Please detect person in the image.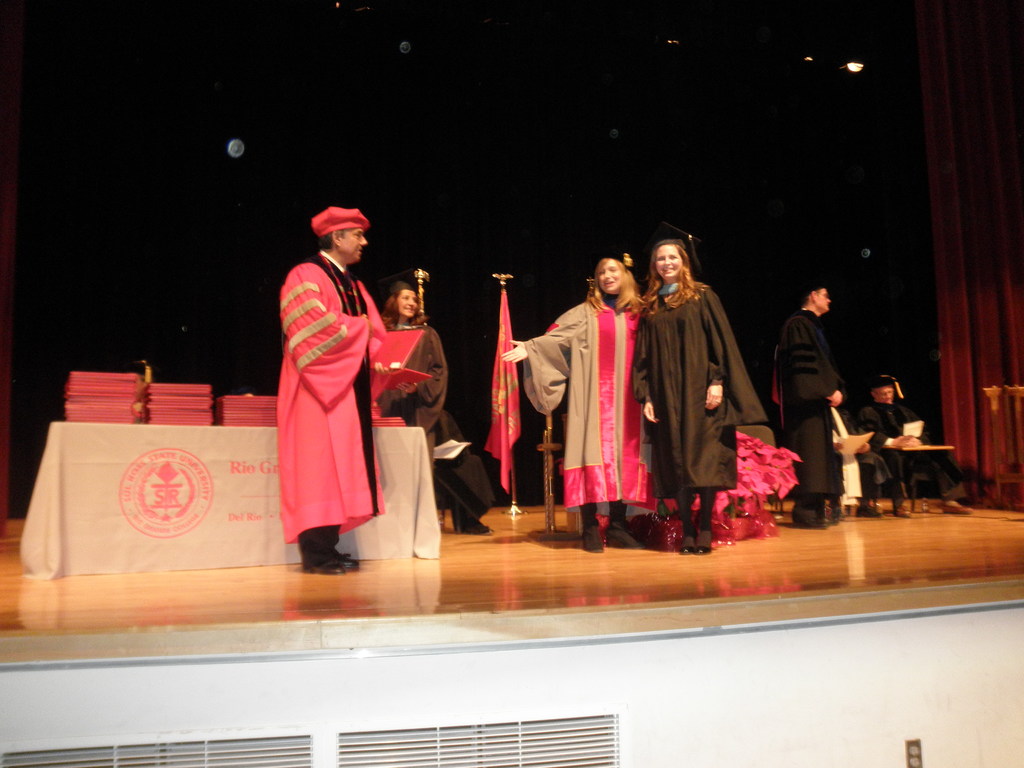
box=[831, 383, 872, 511].
